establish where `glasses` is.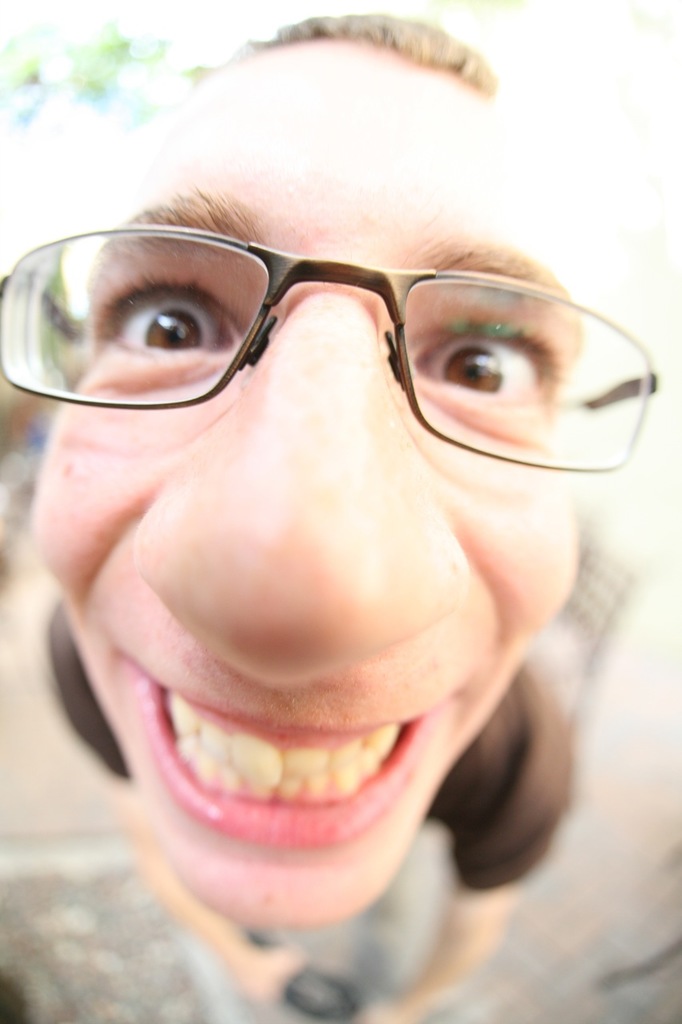
Established at bbox(0, 222, 662, 475).
